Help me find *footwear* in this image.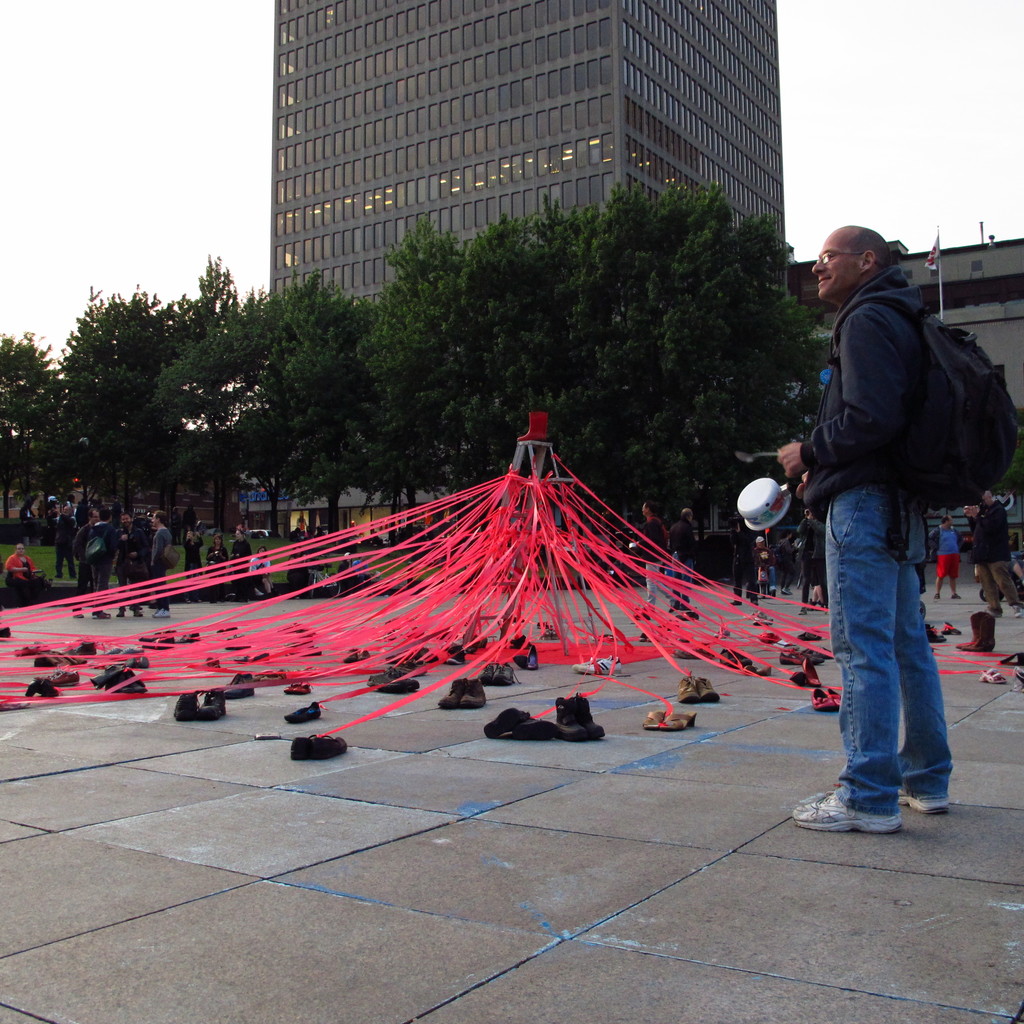
Found it: x1=758, y1=616, x2=767, y2=628.
